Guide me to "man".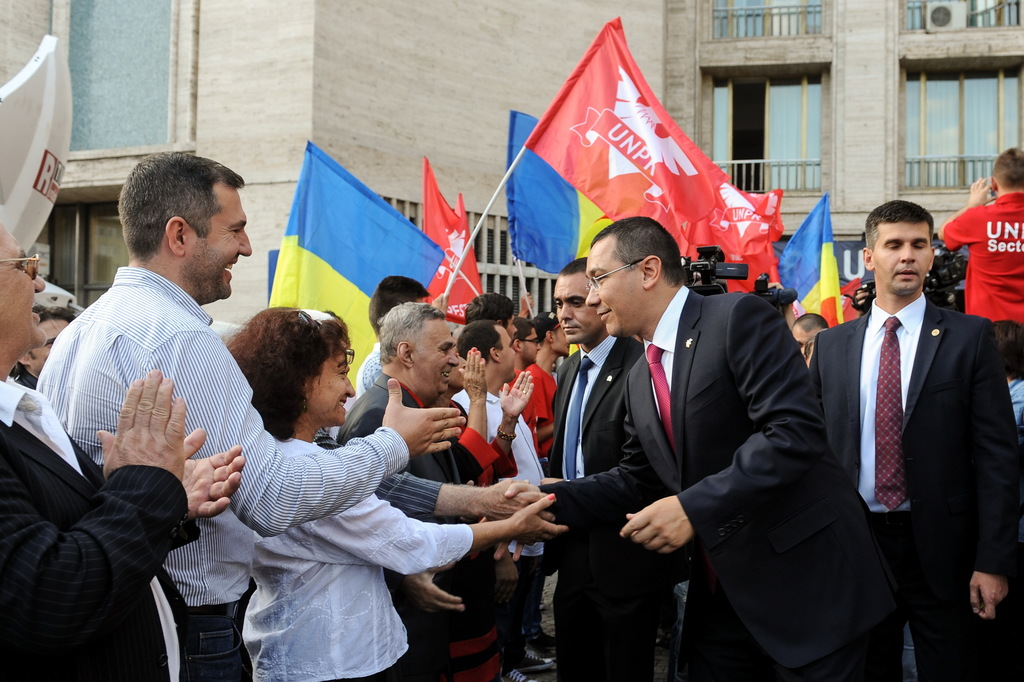
Guidance: [x1=542, y1=258, x2=691, y2=681].
